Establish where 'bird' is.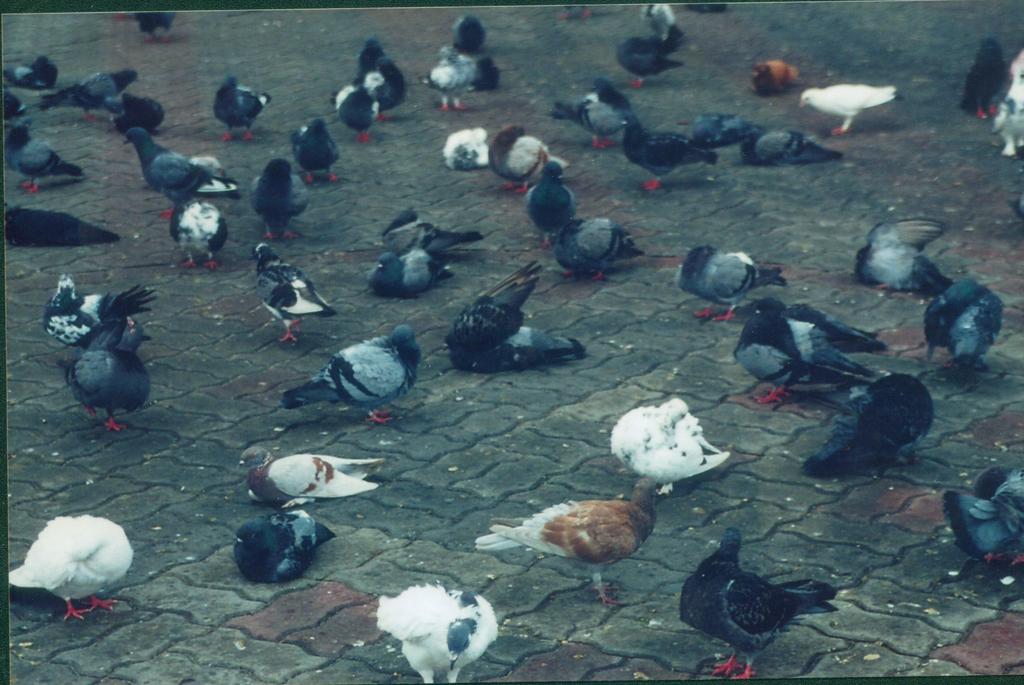
Established at region(786, 292, 897, 352).
